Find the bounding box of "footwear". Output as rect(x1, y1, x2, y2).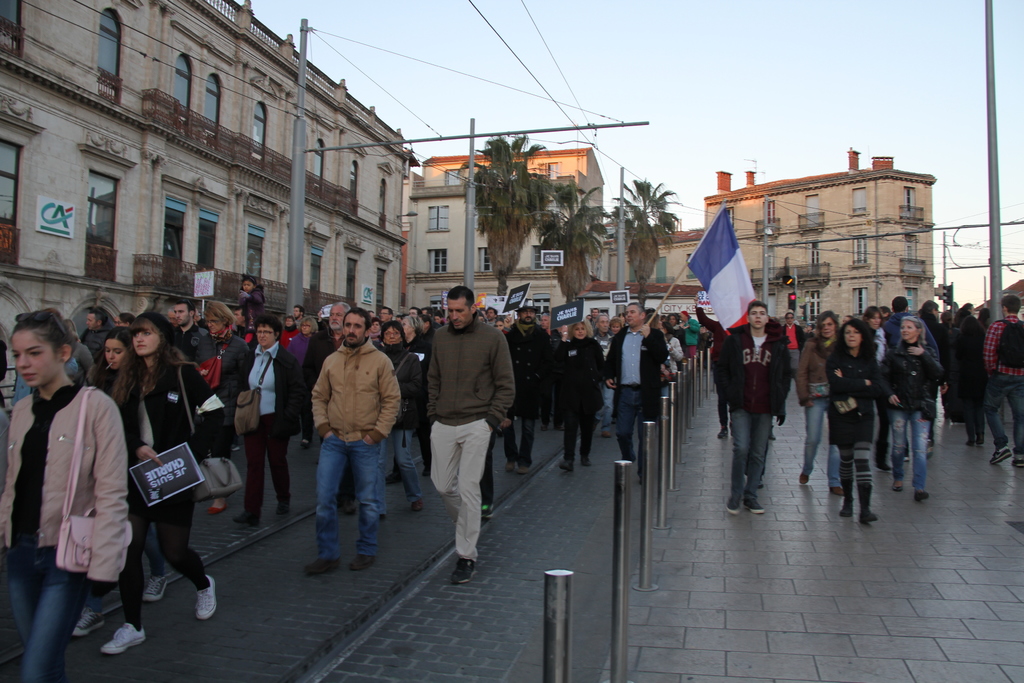
rect(748, 497, 767, 514).
